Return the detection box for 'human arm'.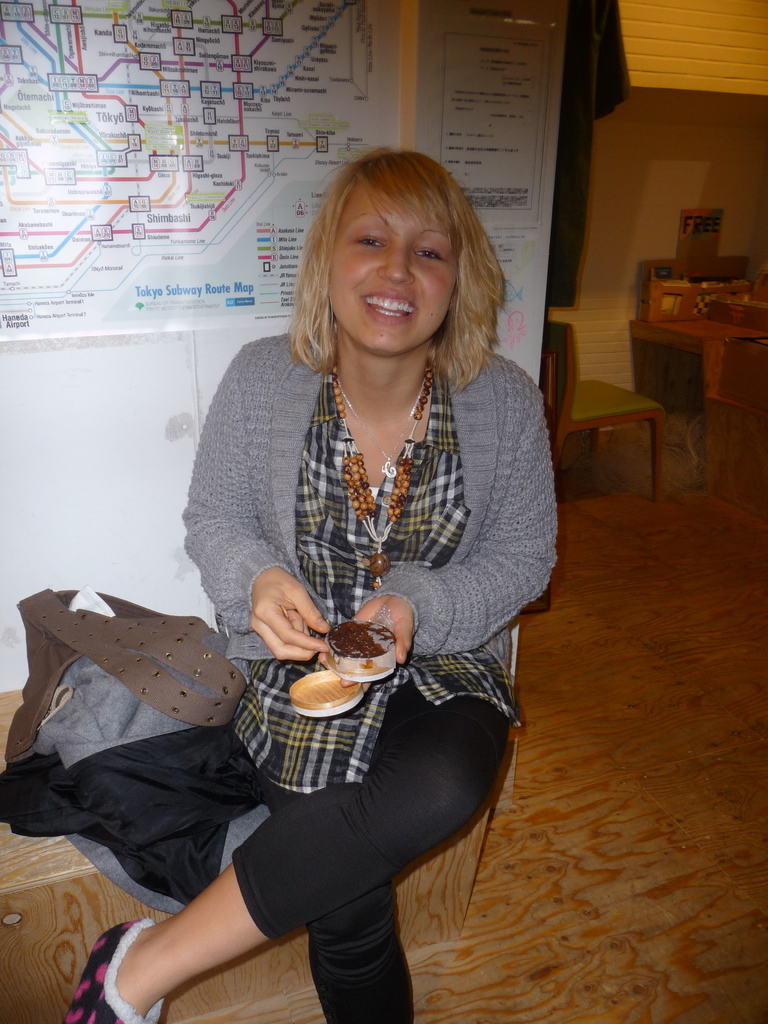
<box>317,385,556,690</box>.
